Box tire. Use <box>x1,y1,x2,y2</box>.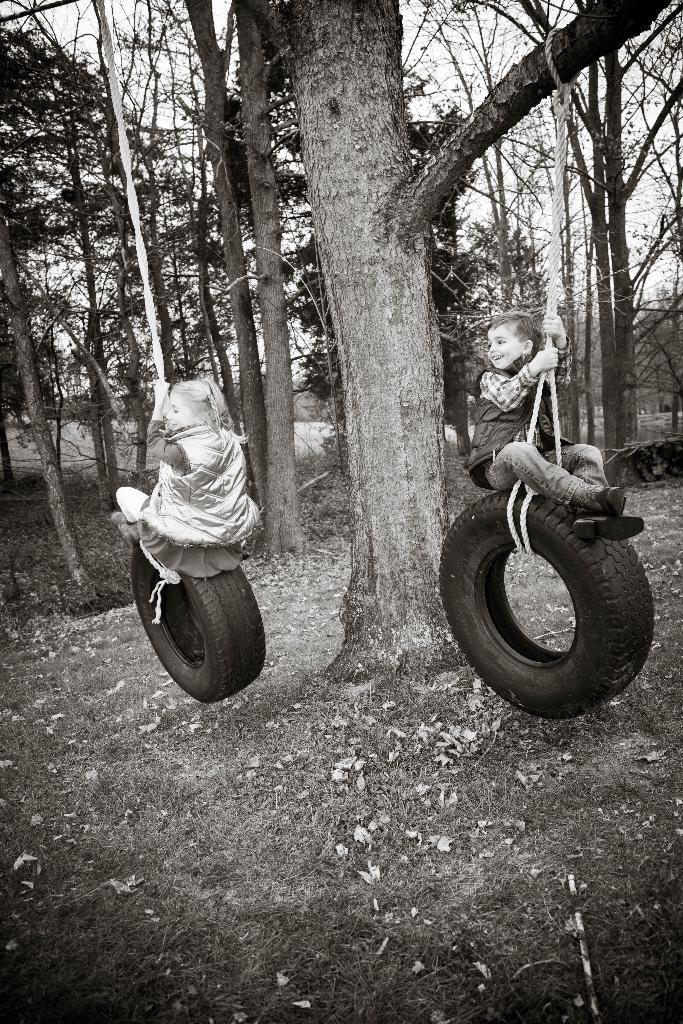
<box>124,556,277,703</box>.
